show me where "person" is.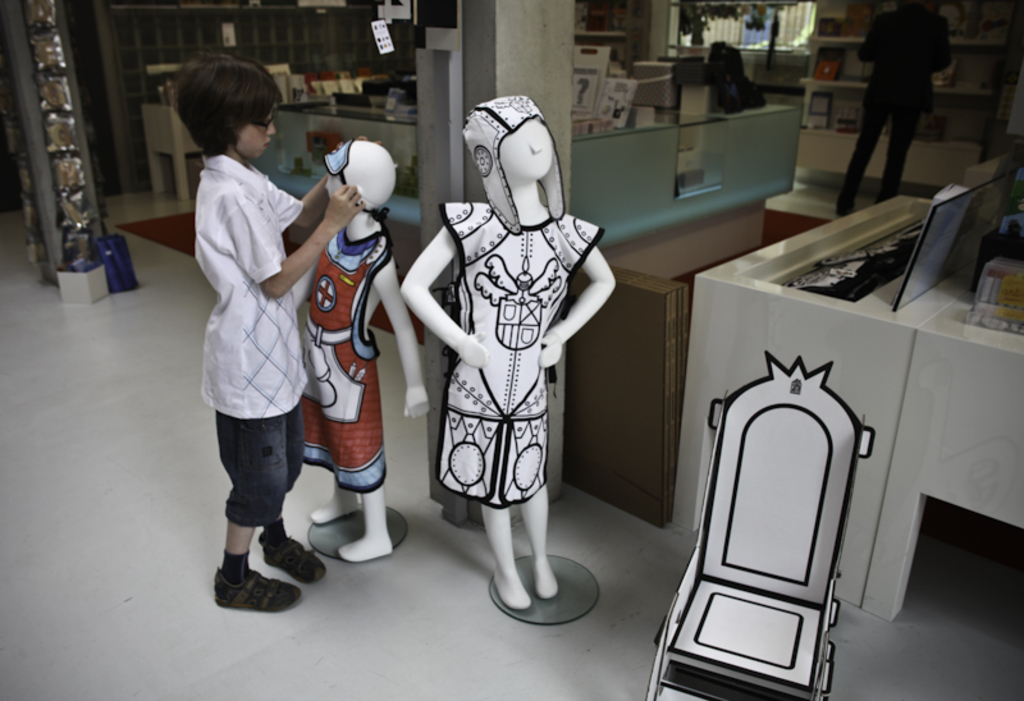
"person" is at {"left": 397, "top": 93, "right": 618, "bottom": 614}.
